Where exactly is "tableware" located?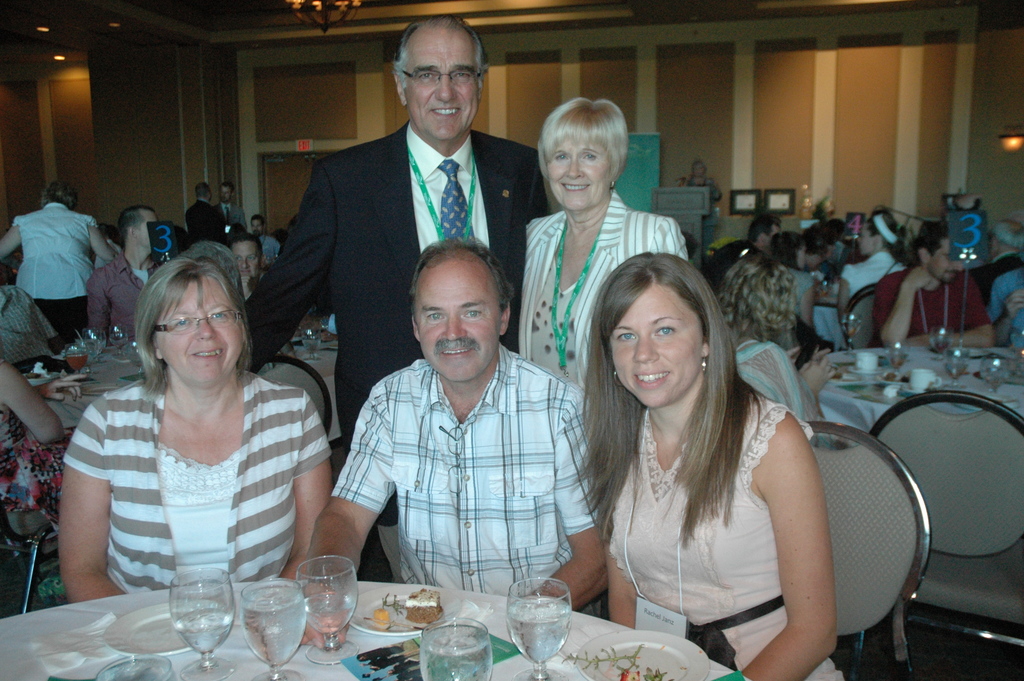
Its bounding box is [x1=504, y1=573, x2=574, y2=680].
